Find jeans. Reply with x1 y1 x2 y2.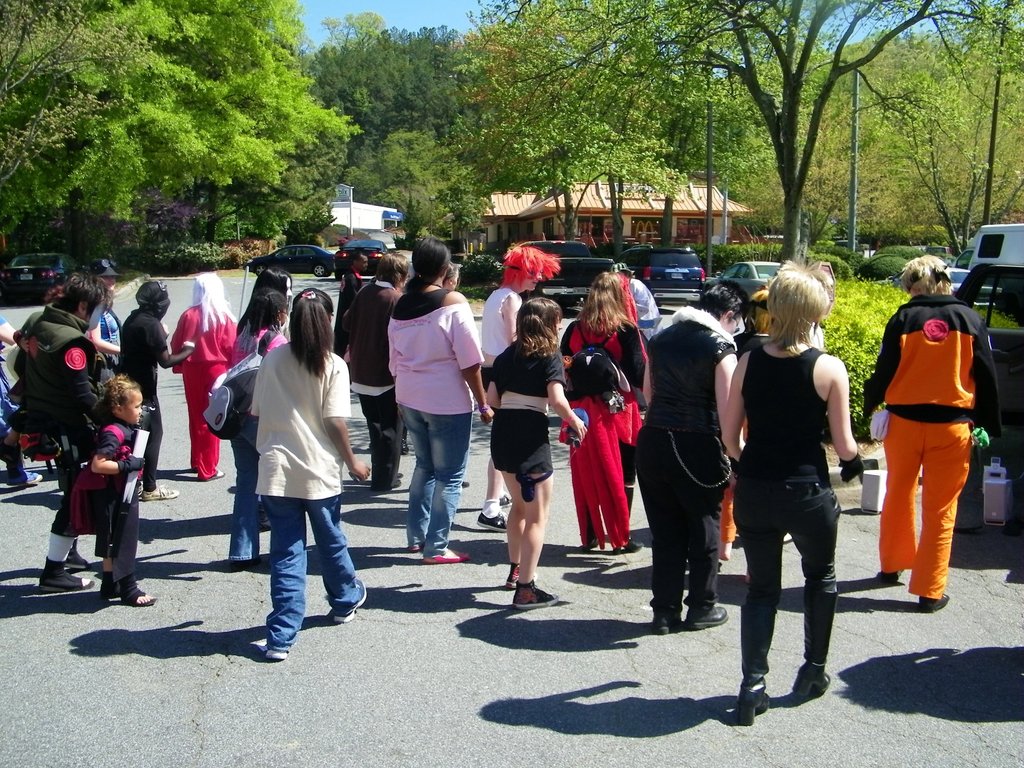
399 403 474 557.
